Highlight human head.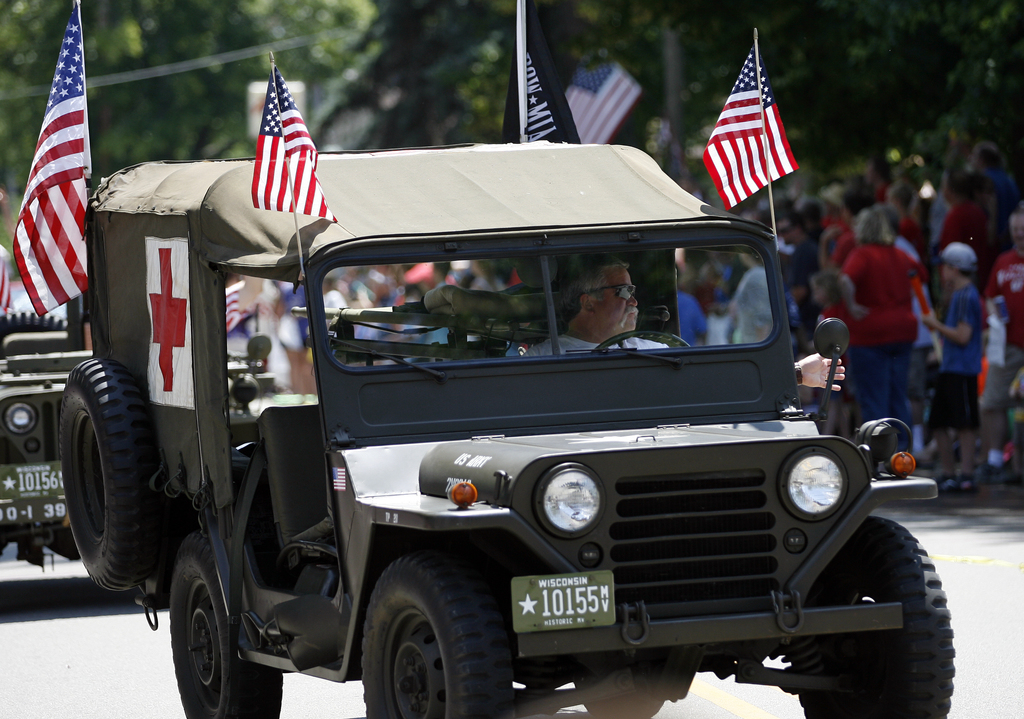
Highlighted region: region(573, 275, 653, 348).
